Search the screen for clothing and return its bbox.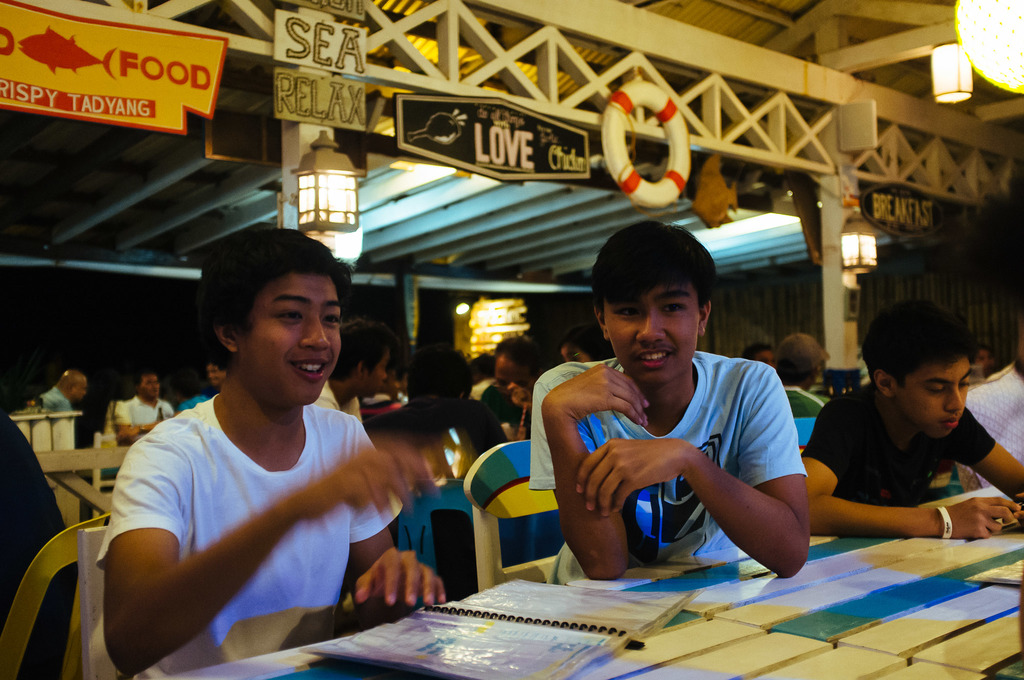
Found: {"left": 957, "top": 363, "right": 1023, "bottom": 487}.
